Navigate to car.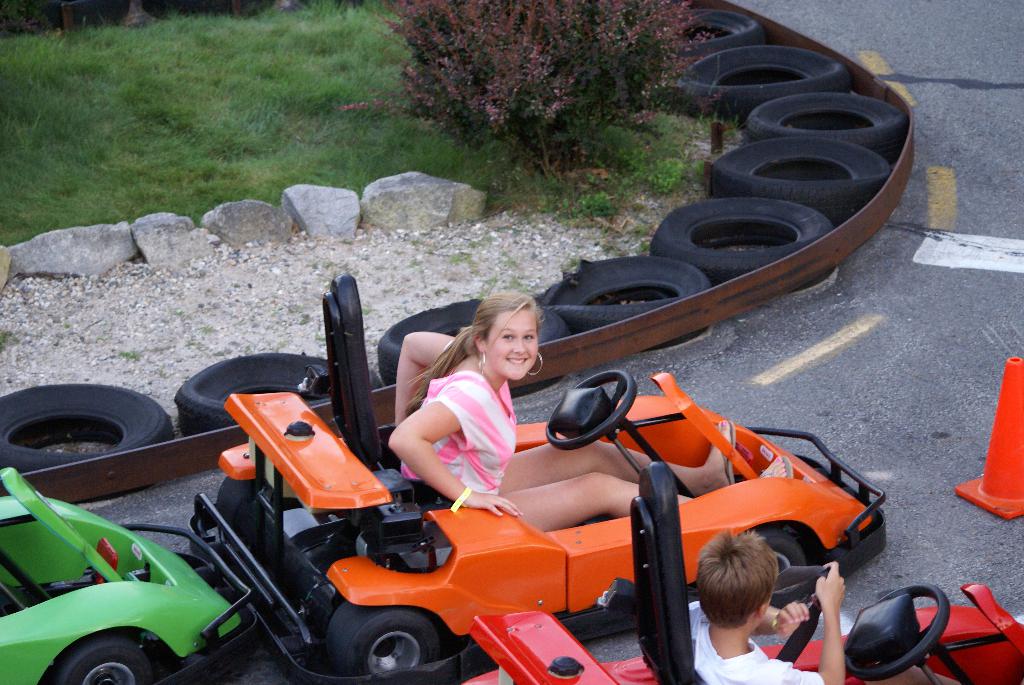
Navigation target: [186, 273, 888, 684].
